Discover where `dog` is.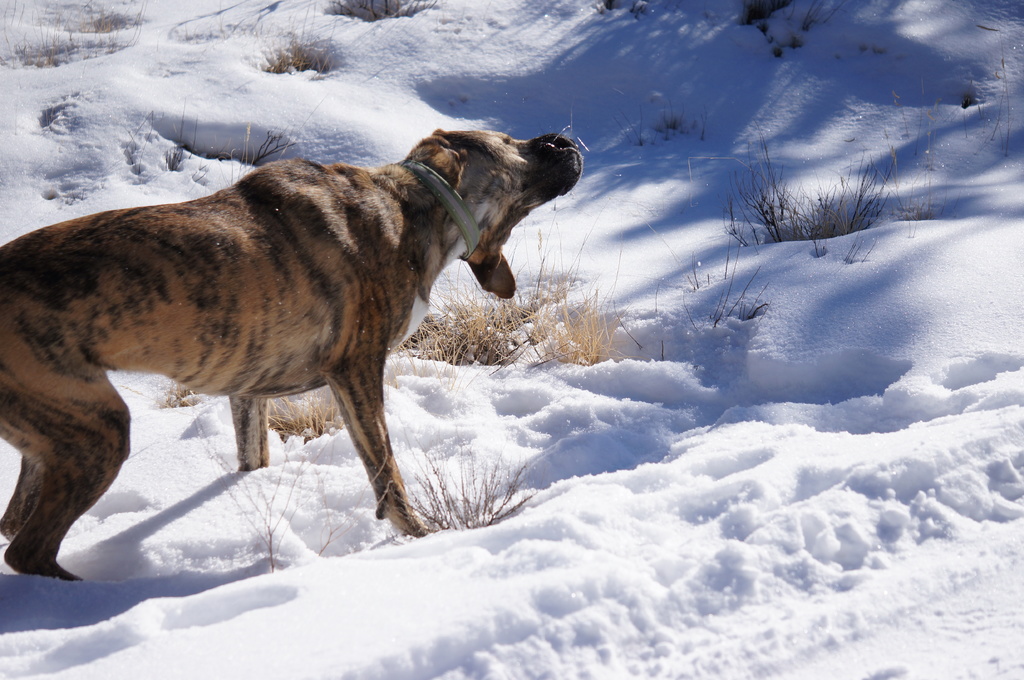
Discovered at 0, 131, 584, 585.
